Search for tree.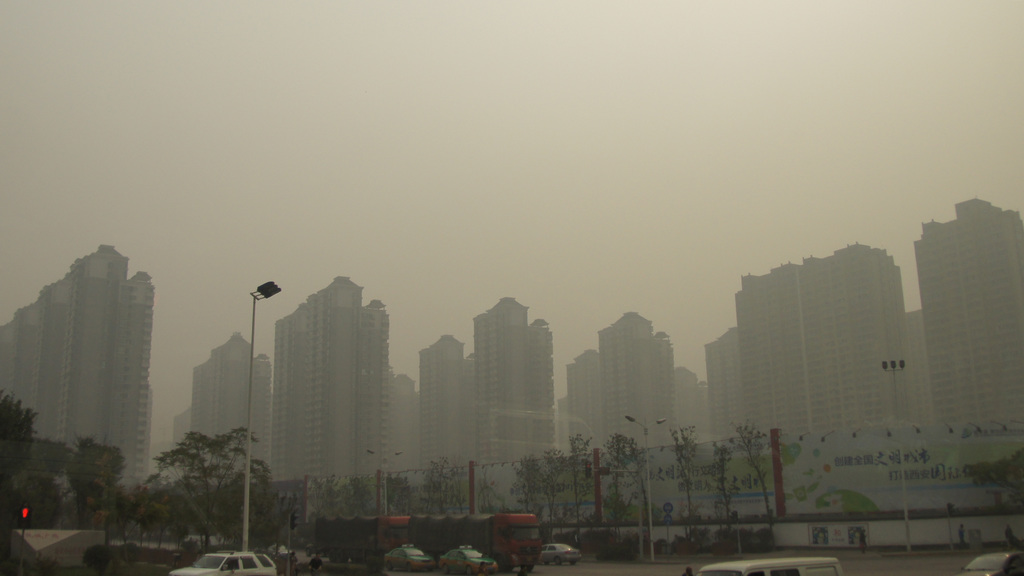
Found at <box>714,438,732,521</box>.
